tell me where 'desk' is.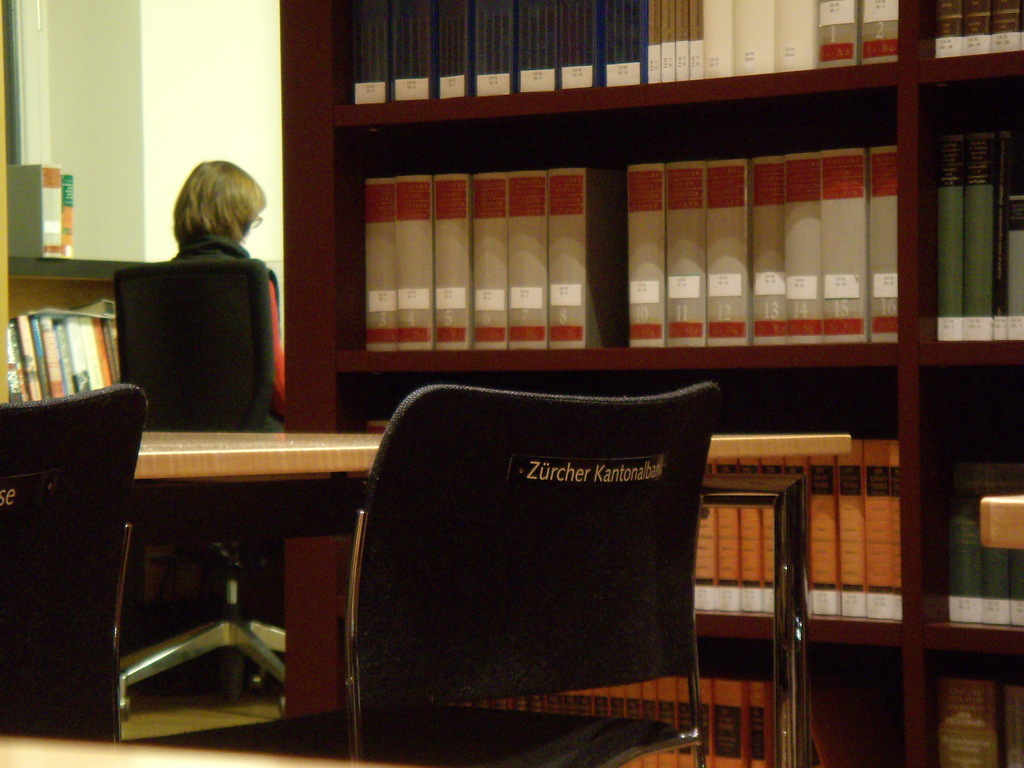
'desk' is at bbox=(137, 431, 848, 761).
